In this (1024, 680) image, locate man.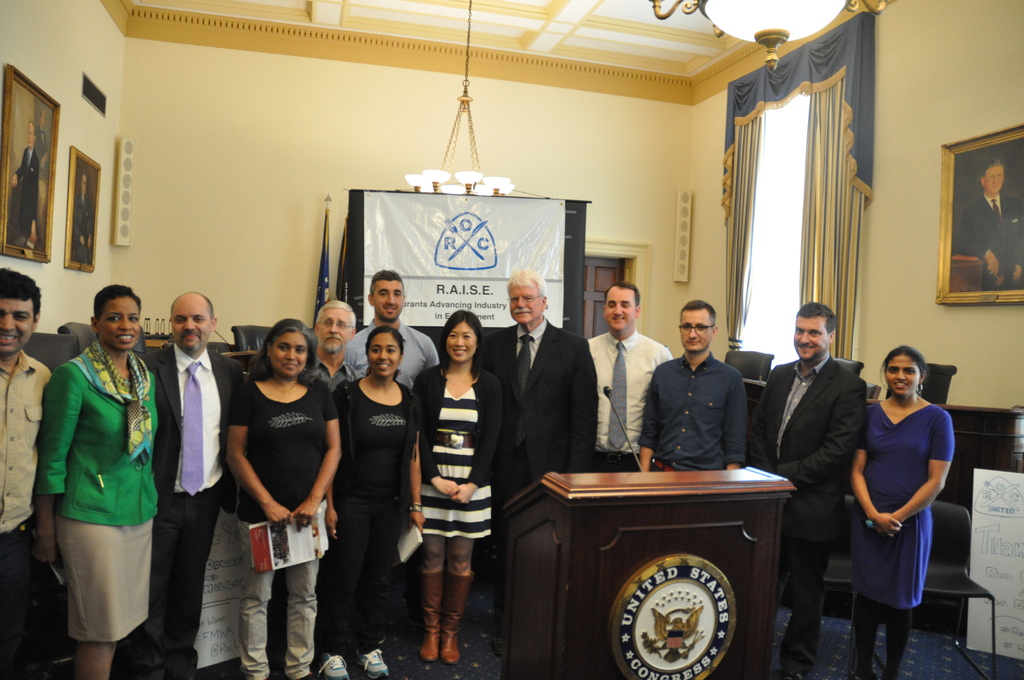
Bounding box: region(588, 282, 674, 465).
